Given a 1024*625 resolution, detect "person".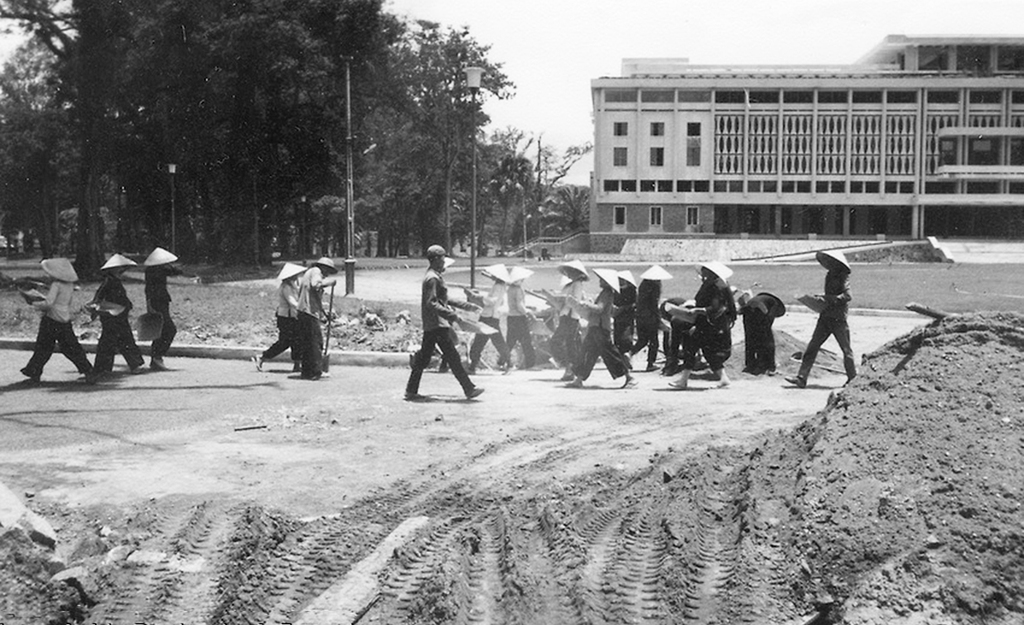
(401,241,482,406).
